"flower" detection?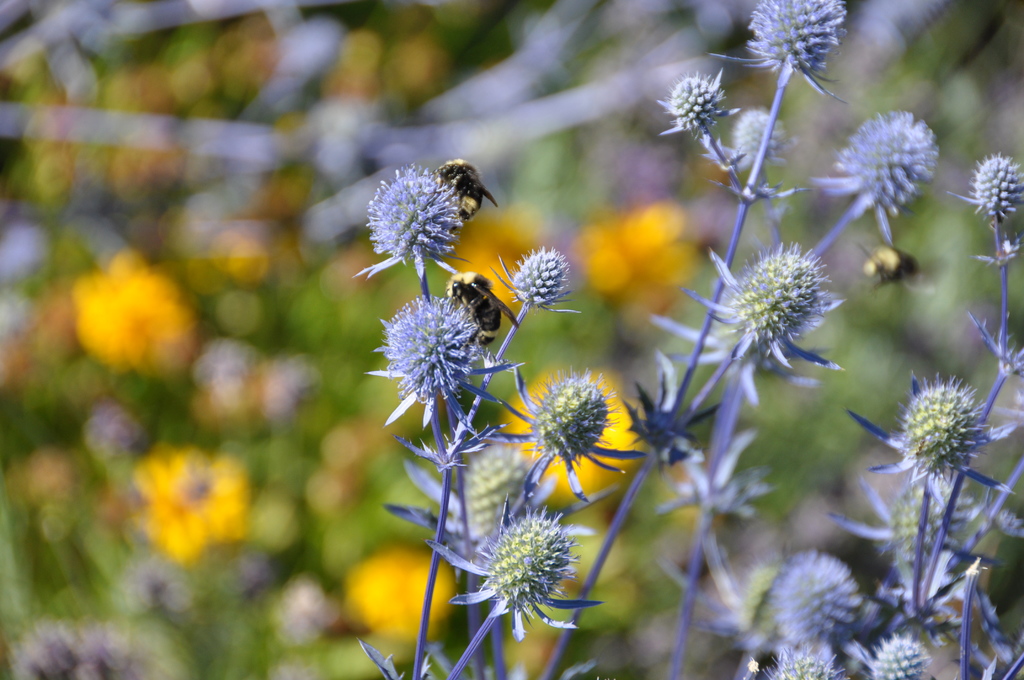
367:163:463:266
